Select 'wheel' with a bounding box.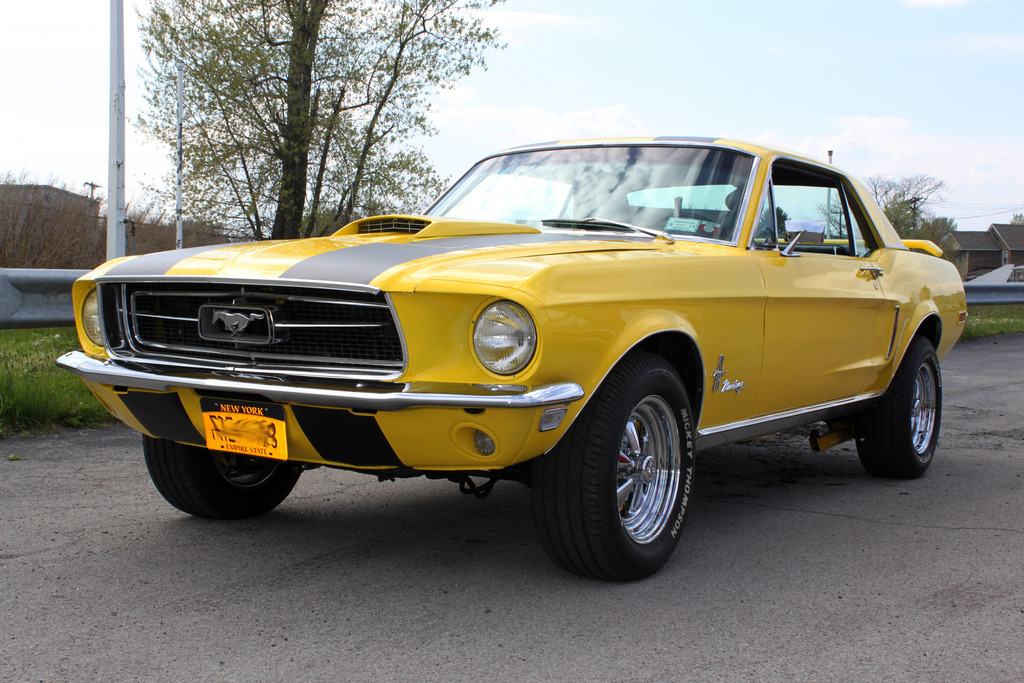
140,439,311,526.
